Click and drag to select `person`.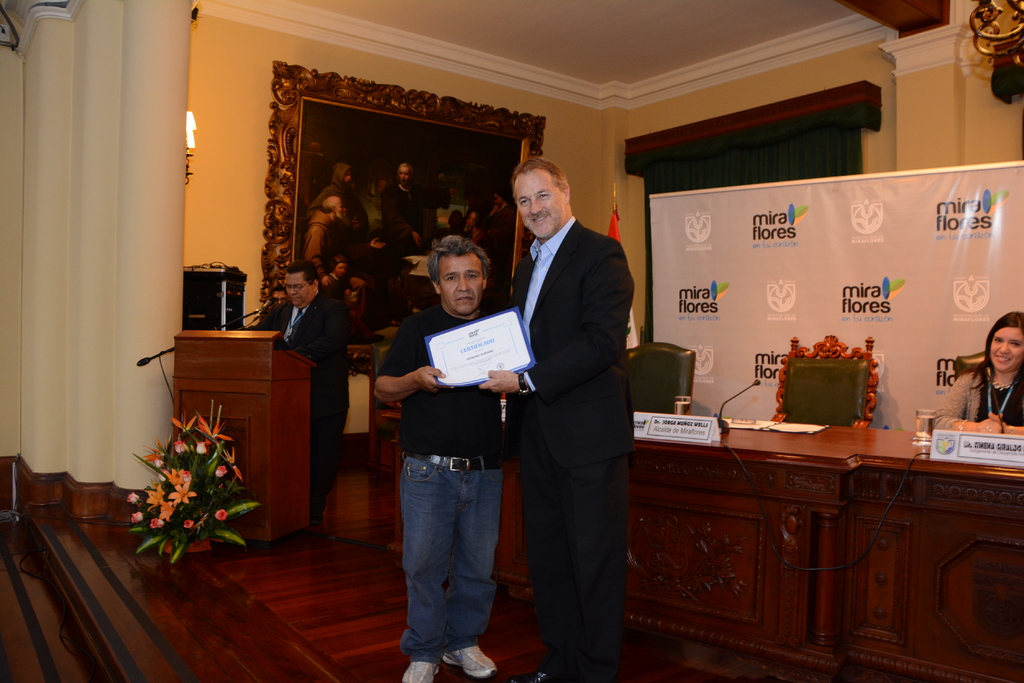
Selection: 321/254/353/286.
